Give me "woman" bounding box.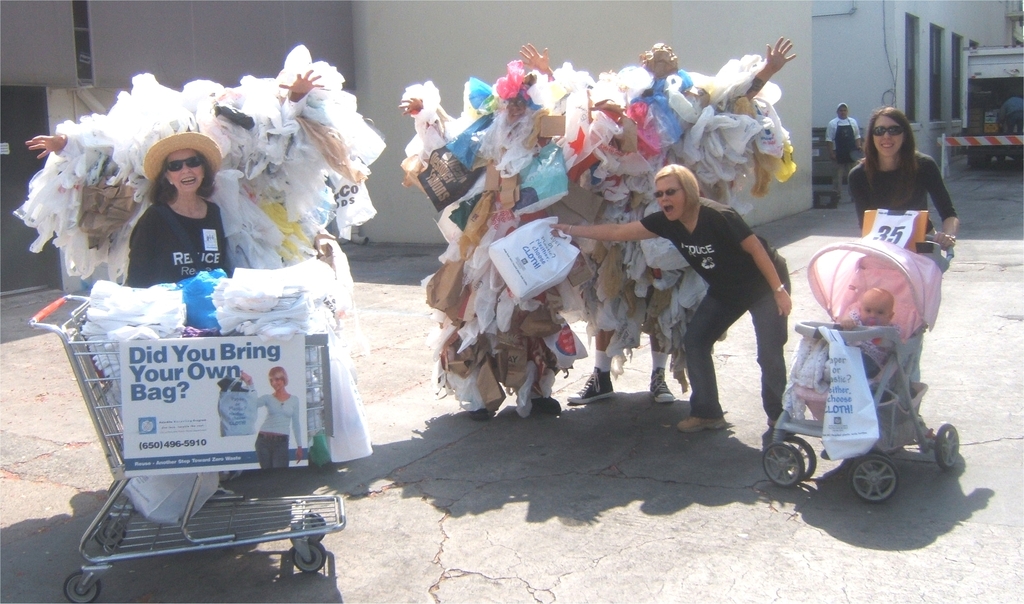
(x1=234, y1=365, x2=305, y2=469).
